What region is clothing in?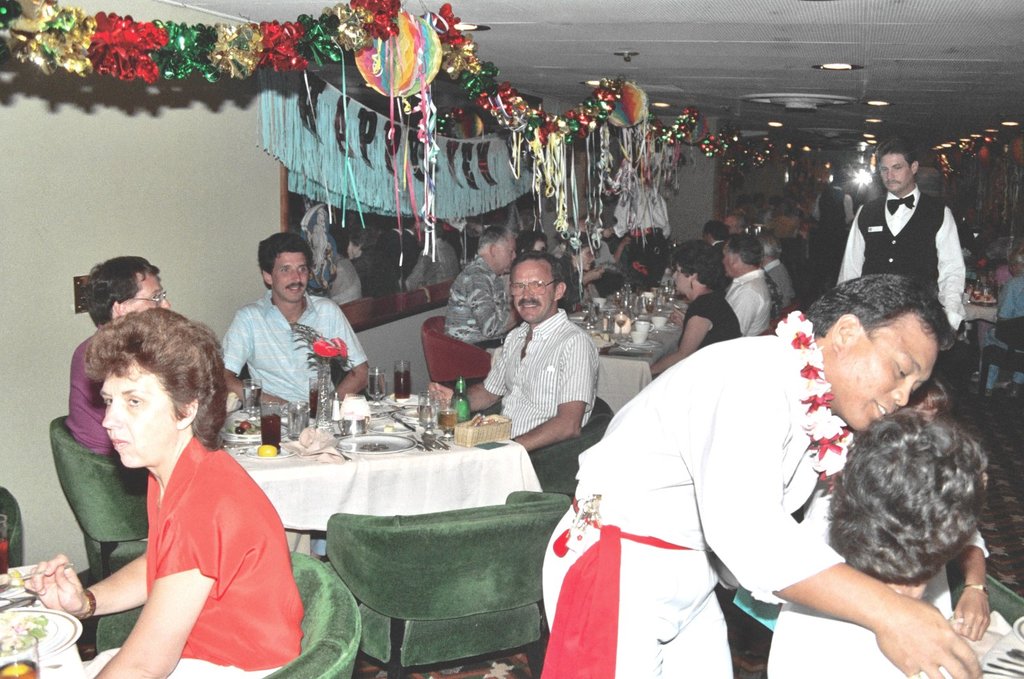
(x1=472, y1=314, x2=602, y2=443).
